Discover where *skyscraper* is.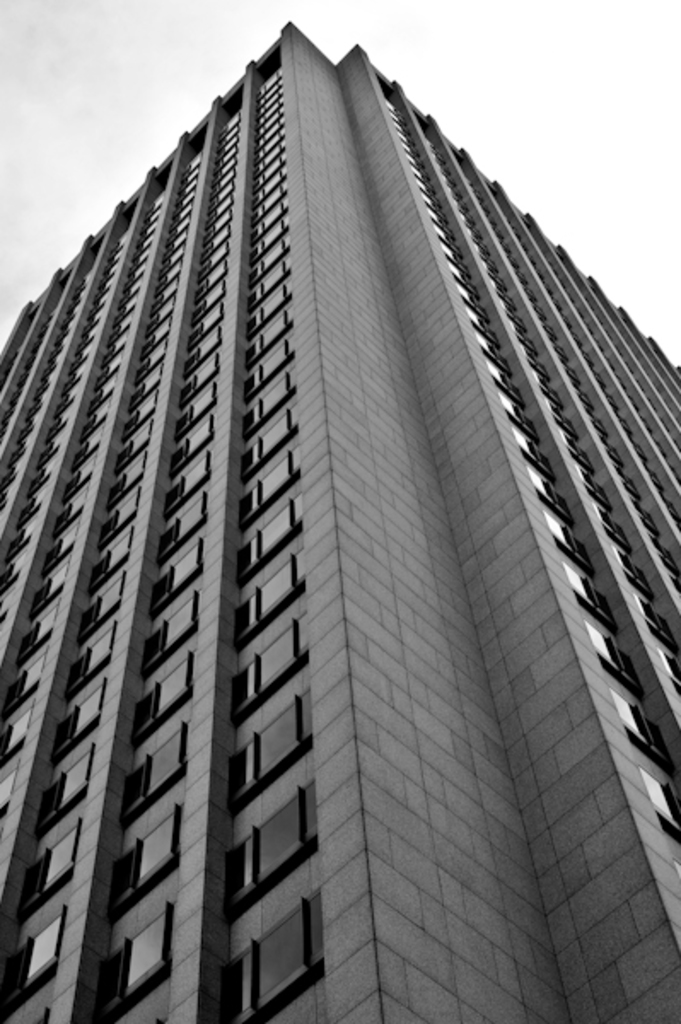
Discovered at left=0, top=15, right=679, bottom=1022.
